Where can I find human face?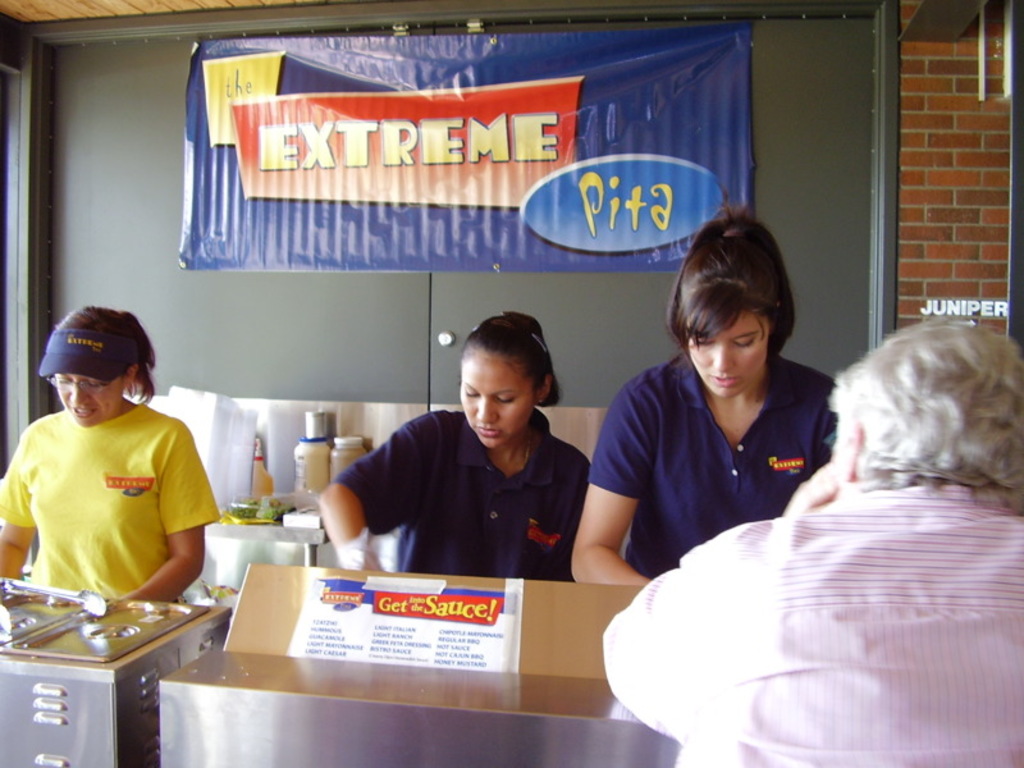
You can find it at (left=55, top=372, right=122, bottom=424).
